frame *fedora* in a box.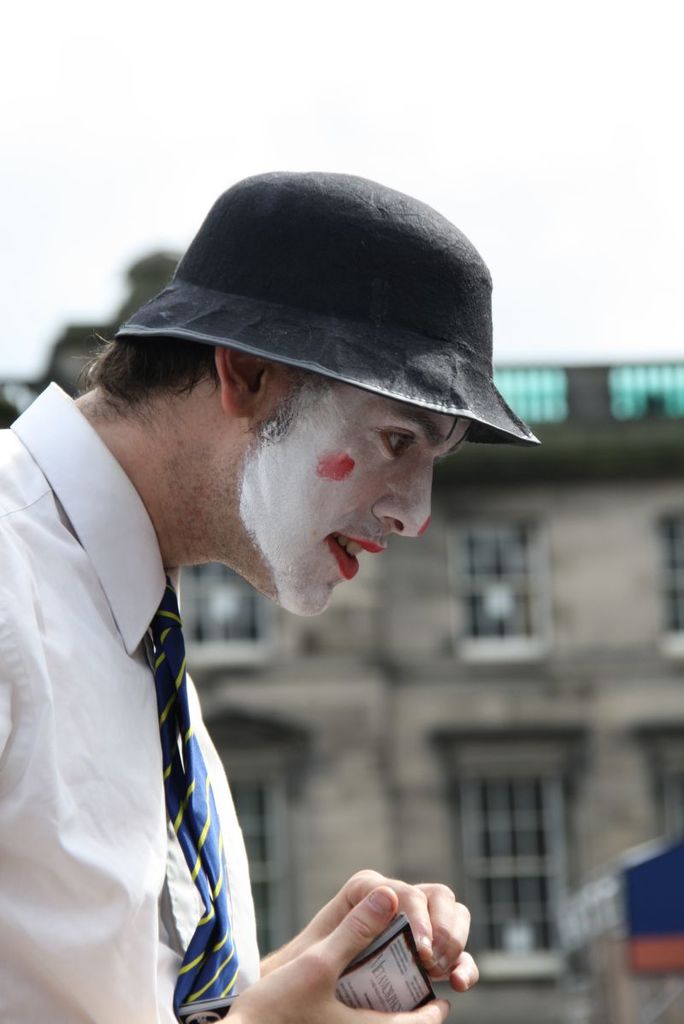
bbox=(114, 171, 546, 448).
